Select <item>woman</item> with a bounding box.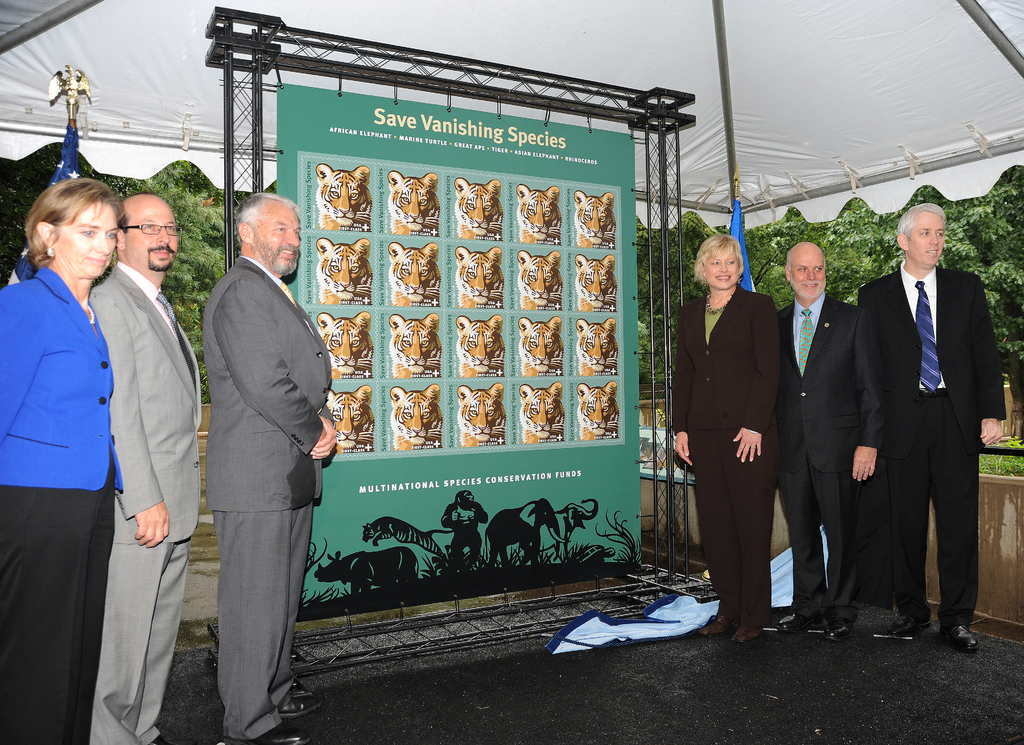
x1=683 y1=235 x2=789 y2=629.
